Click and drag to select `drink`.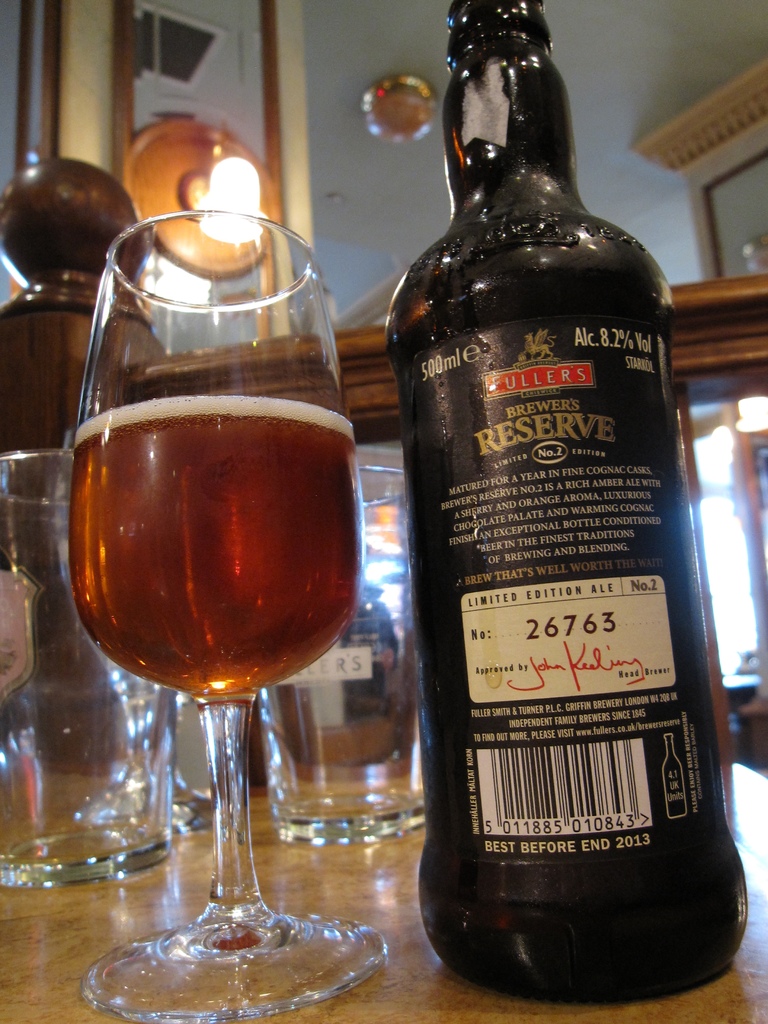
Selection: 70,396,356,708.
